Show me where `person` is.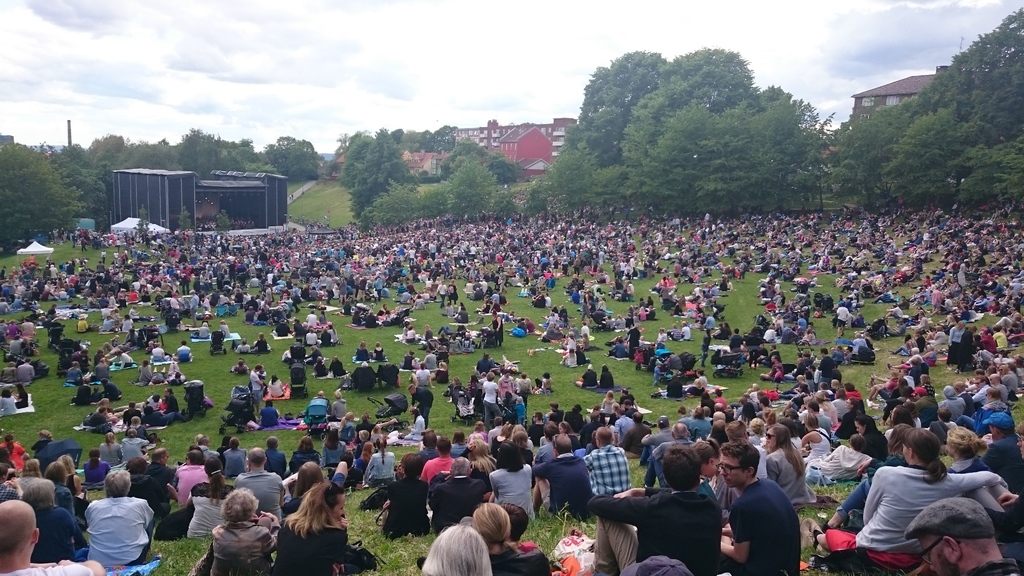
`person` is at pyautogui.locateOnScreen(420, 425, 440, 463).
